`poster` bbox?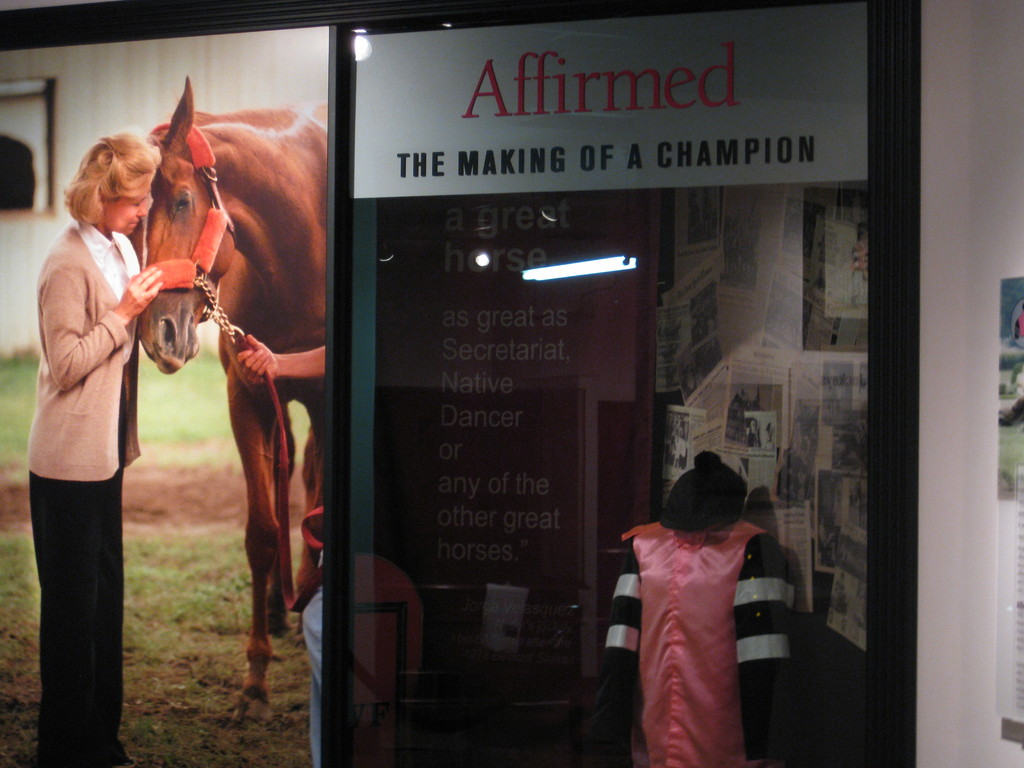
left=0, top=22, right=339, bottom=765
